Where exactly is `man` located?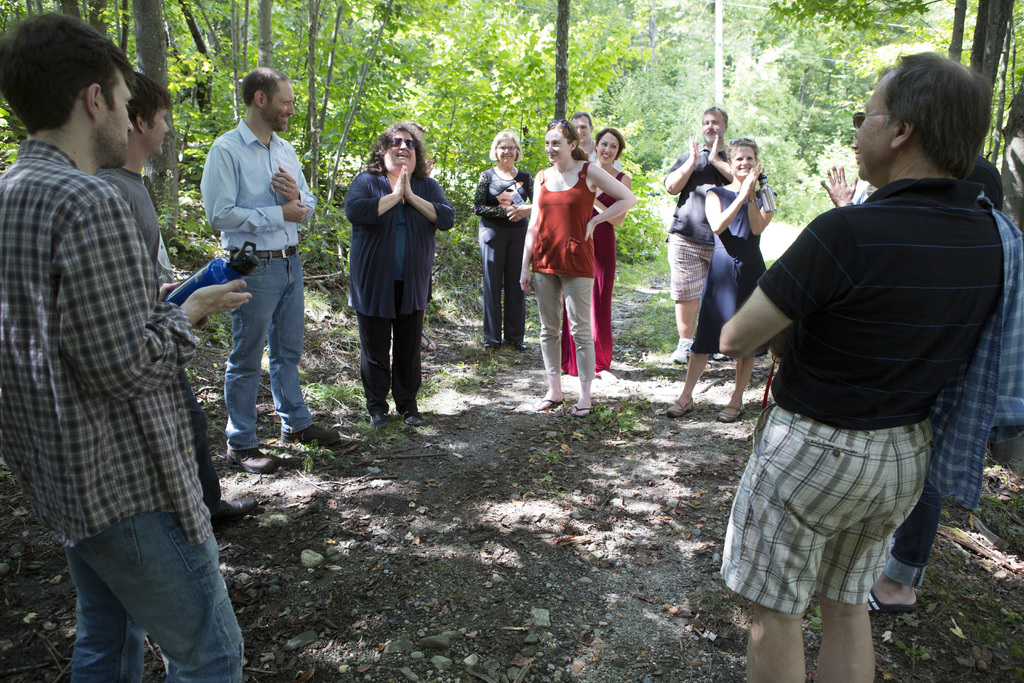
Its bounding box is locate(737, 19, 991, 669).
